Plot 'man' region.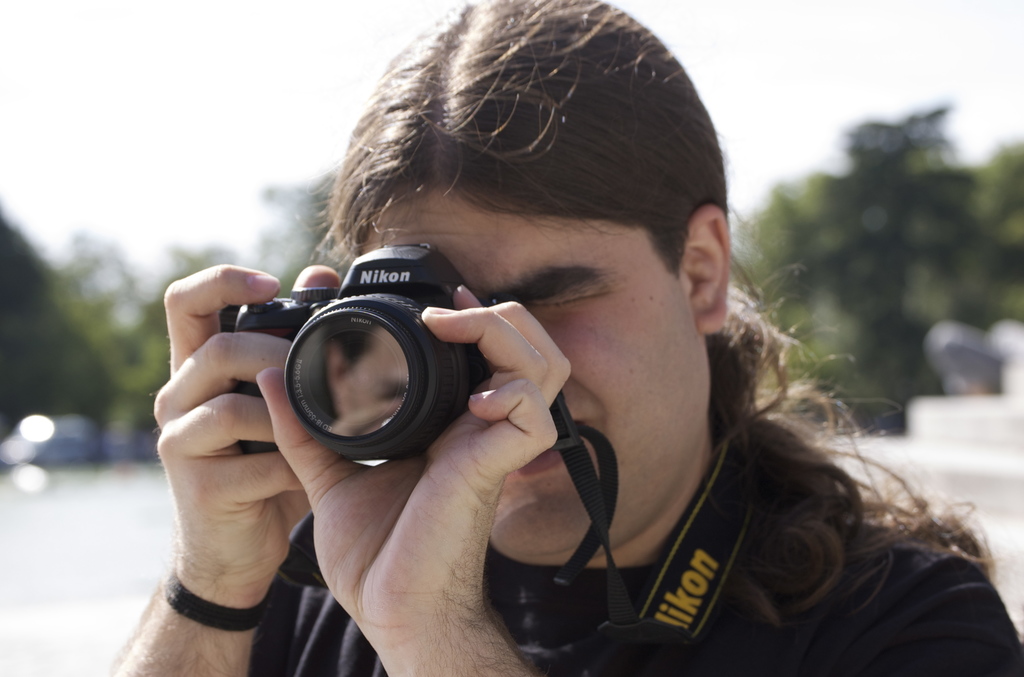
Plotted at detection(113, 33, 849, 652).
